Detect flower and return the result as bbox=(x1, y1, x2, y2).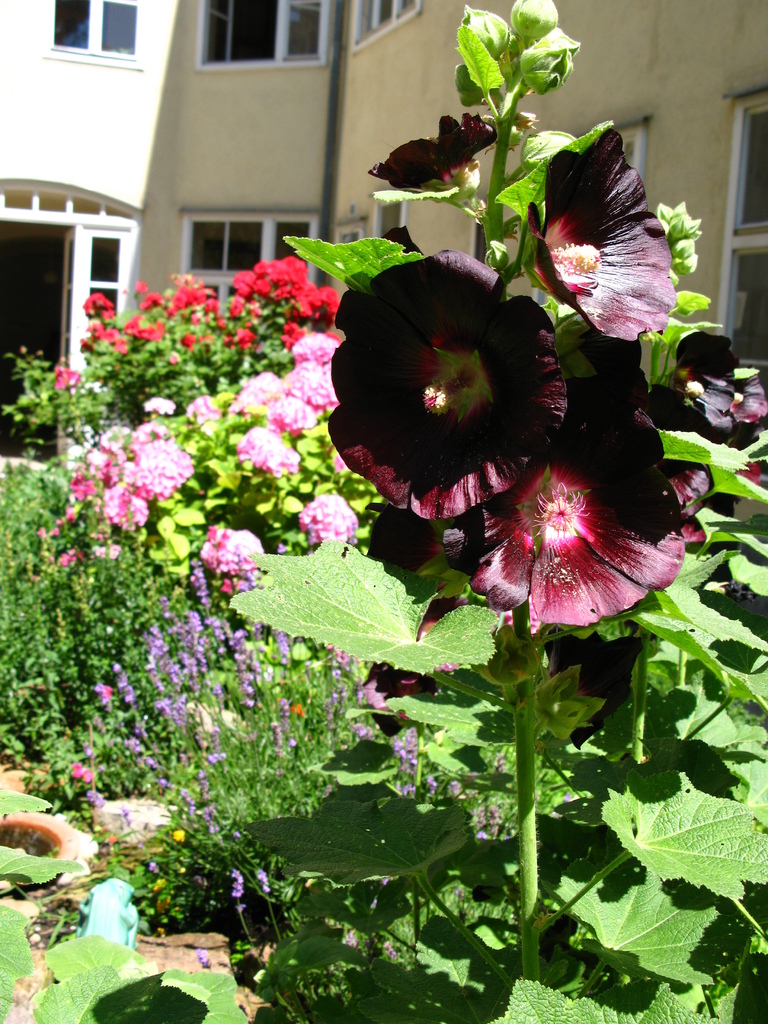
bbox=(361, 386, 717, 641).
